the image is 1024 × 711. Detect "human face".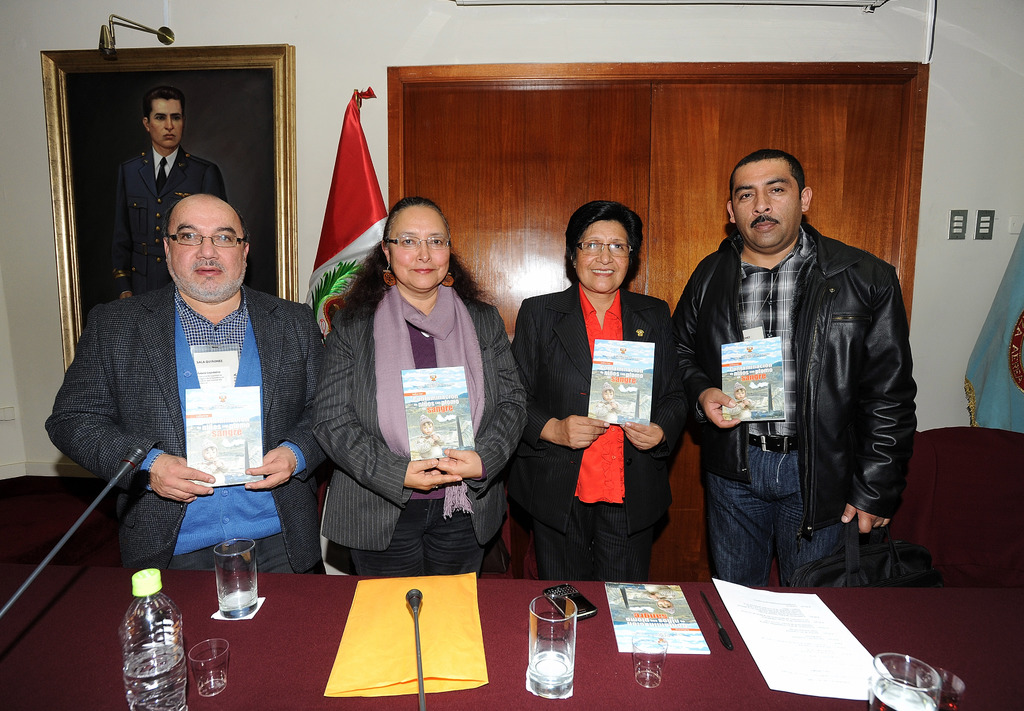
Detection: region(422, 422, 433, 434).
